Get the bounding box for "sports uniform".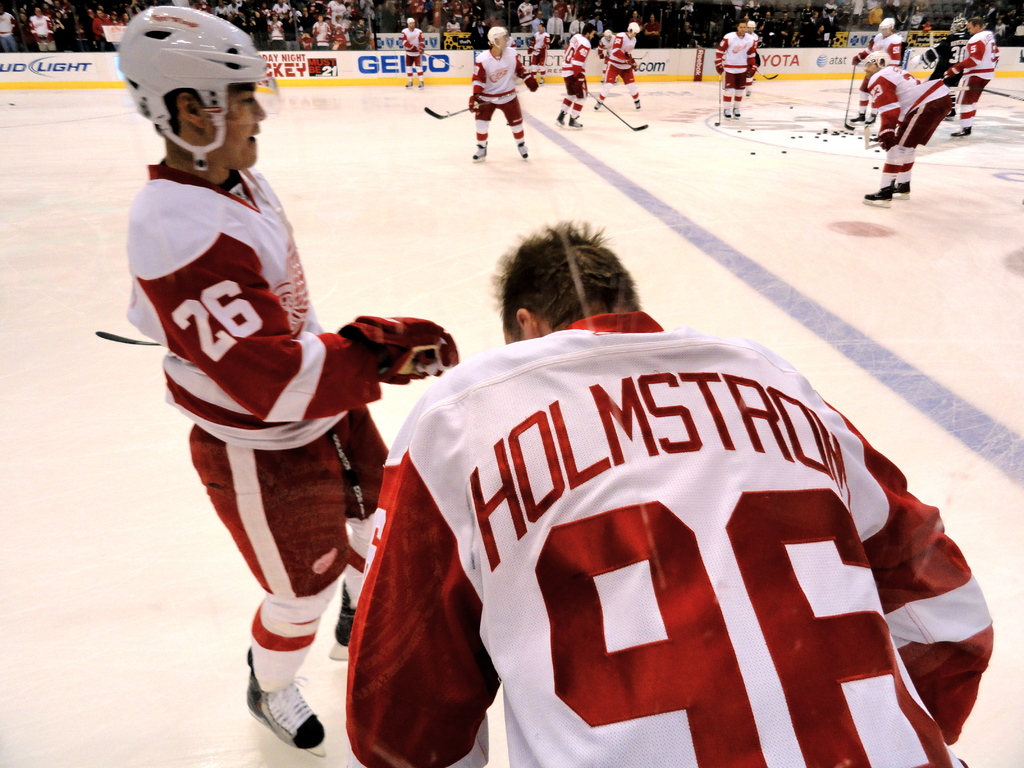
BBox(952, 29, 1000, 132).
